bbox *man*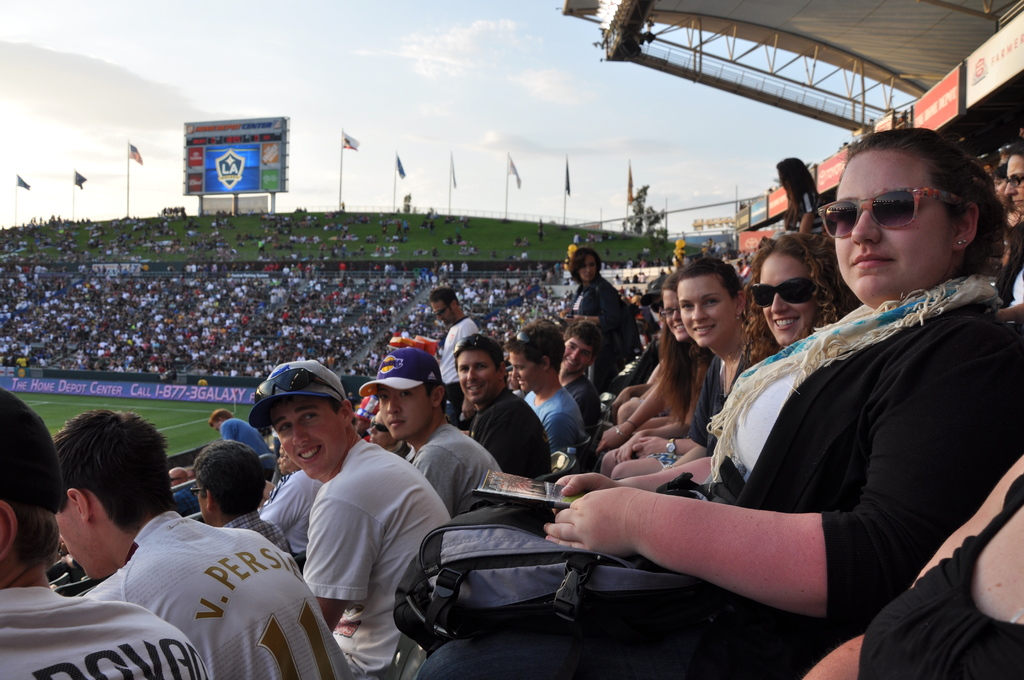
[0, 396, 205, 679]
